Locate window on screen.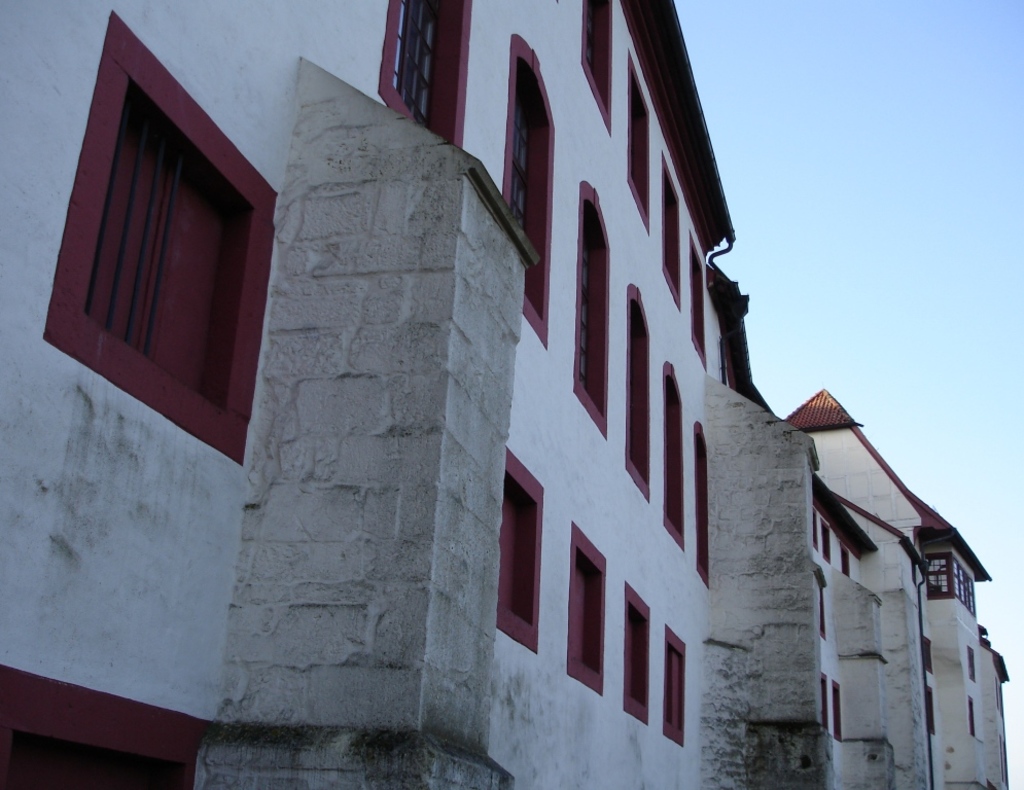
On screen at (left=815, top=587, right=829, bottom=640).
